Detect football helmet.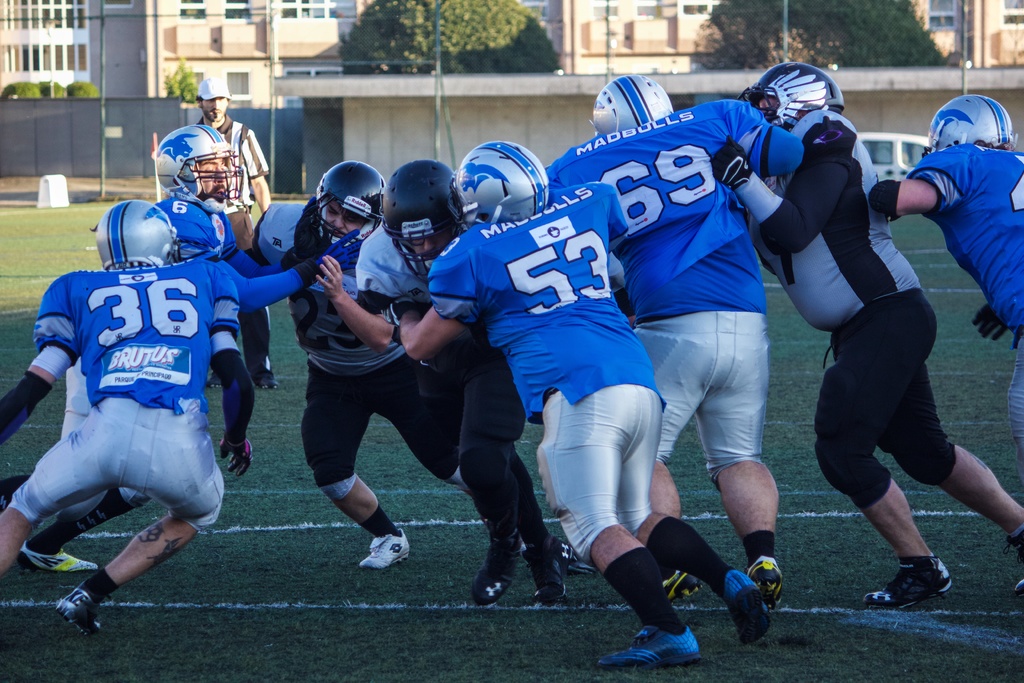
Detected at x1=450 y1=144 x2=548 y2=210.
